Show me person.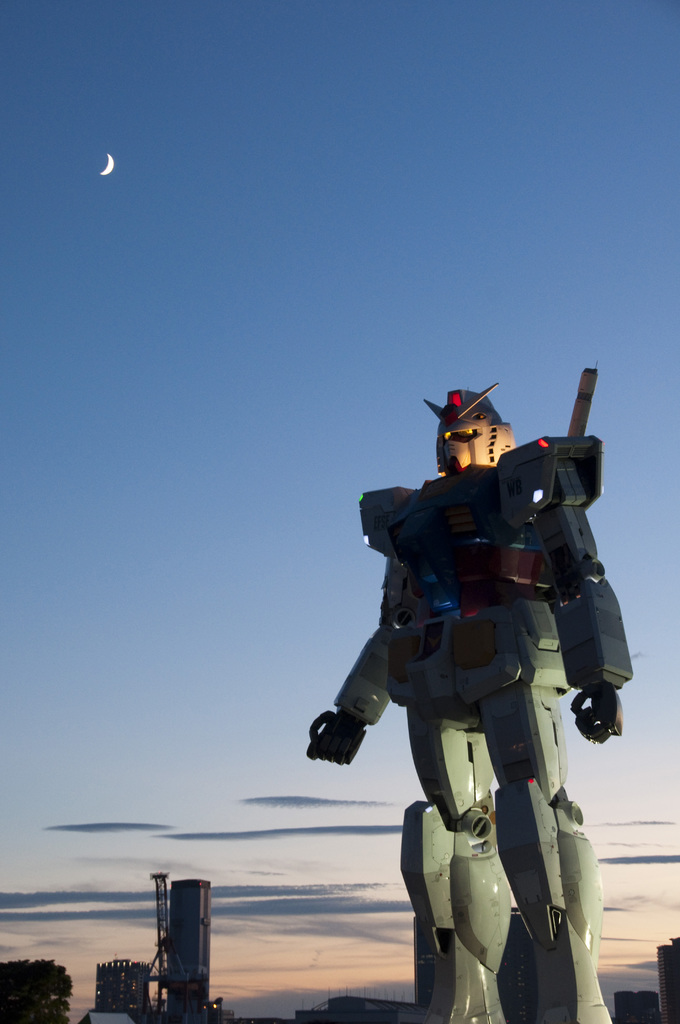
person is here: select_region(327, 401, 606, 1001).
